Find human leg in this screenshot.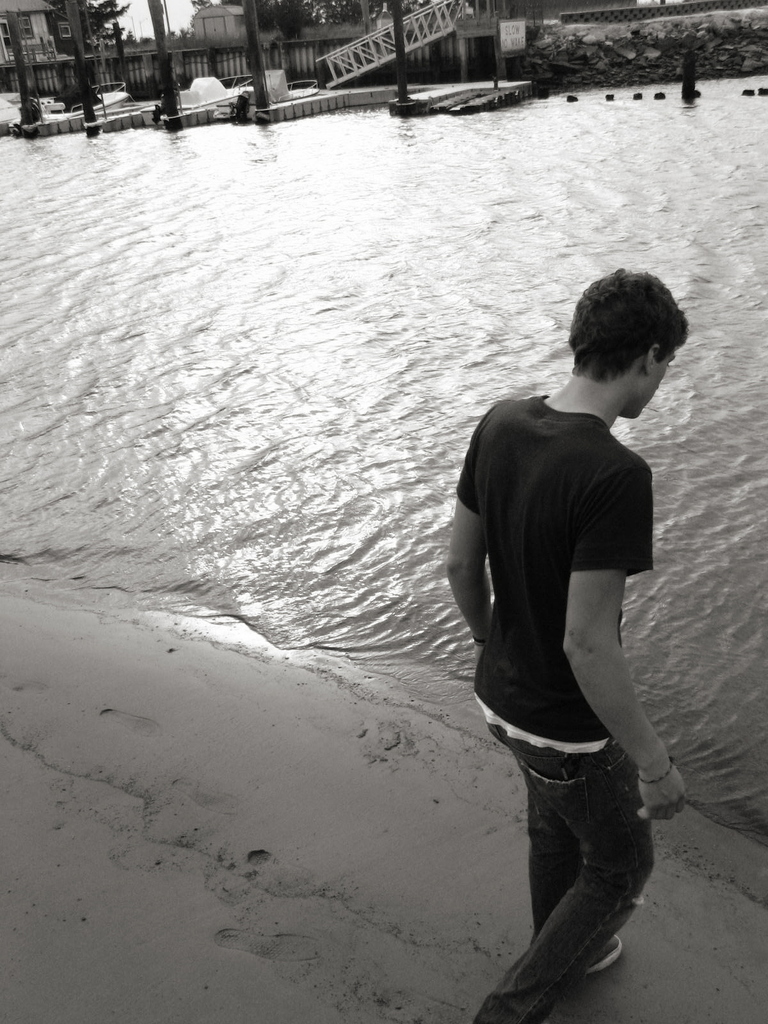
The bounding box for human leg is bbox(474, 659, 628, 982).
